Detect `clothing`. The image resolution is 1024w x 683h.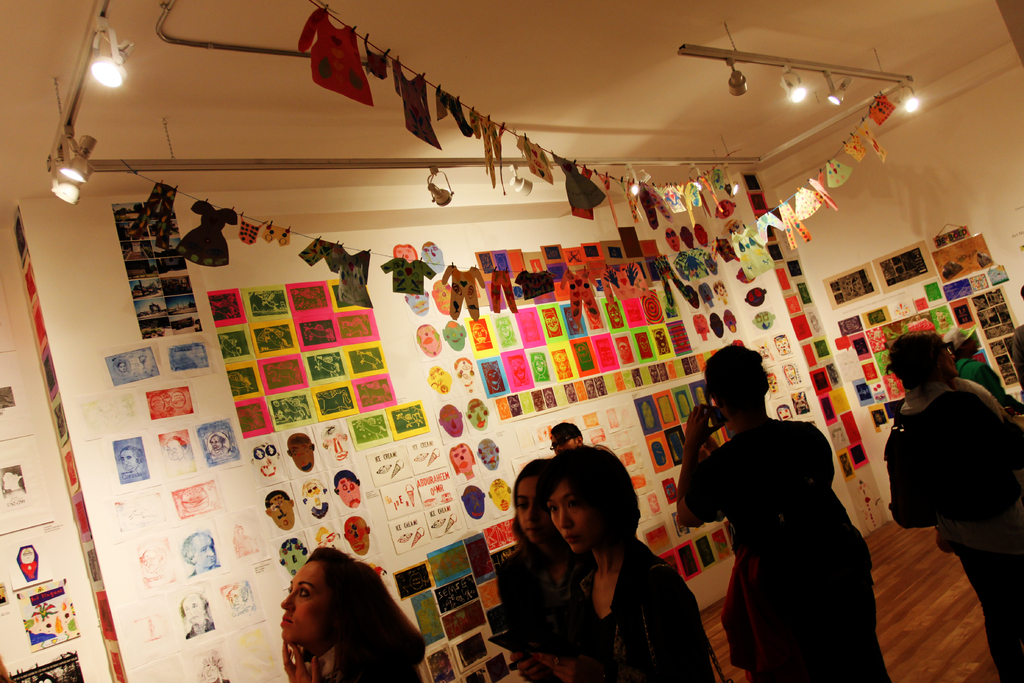
{"left": 957, "top": 361, "right": 1020, "bottom": 415}.
